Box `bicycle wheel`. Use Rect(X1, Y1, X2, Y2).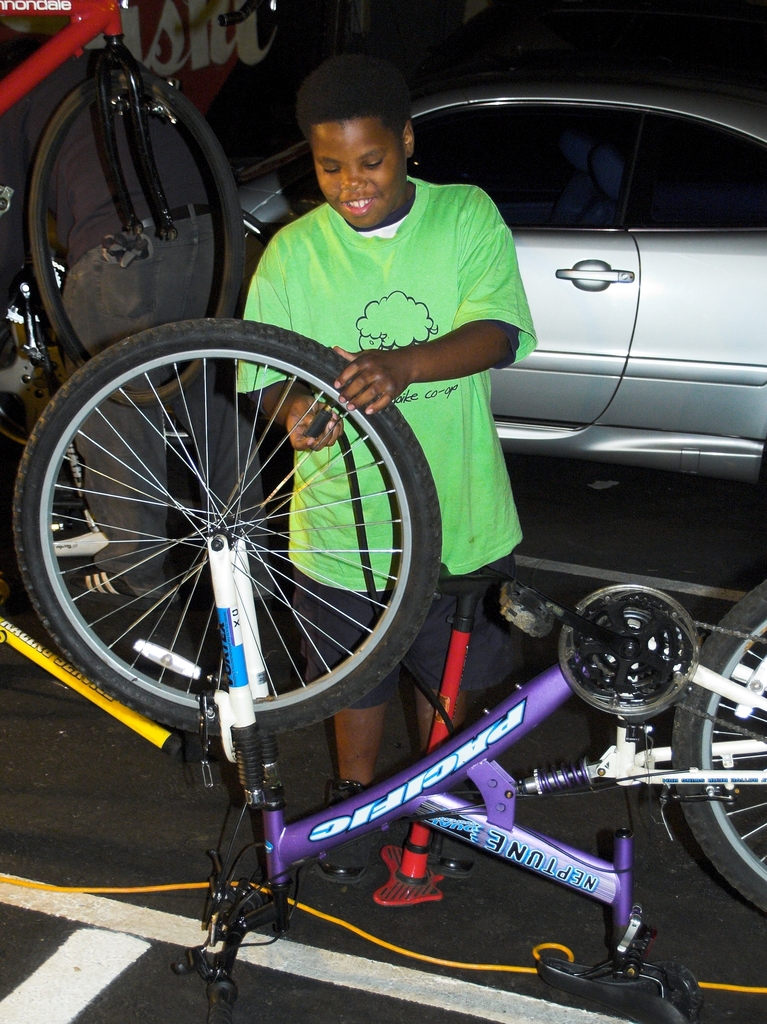
Rect(15, 316, 439, 739).
